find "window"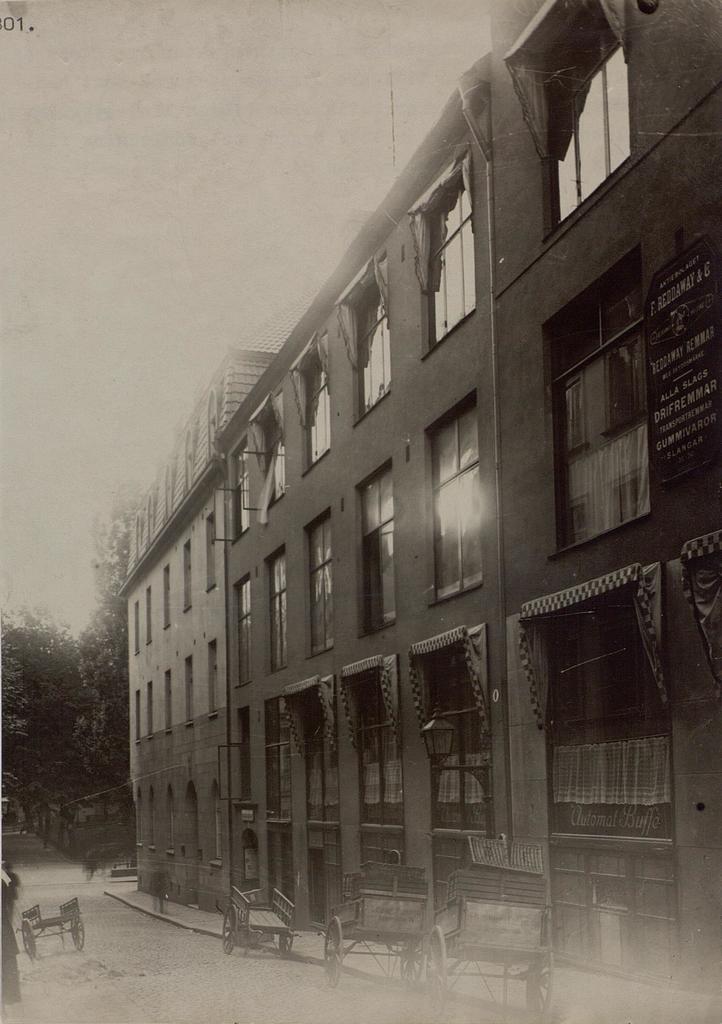
(285,680,344,929)
